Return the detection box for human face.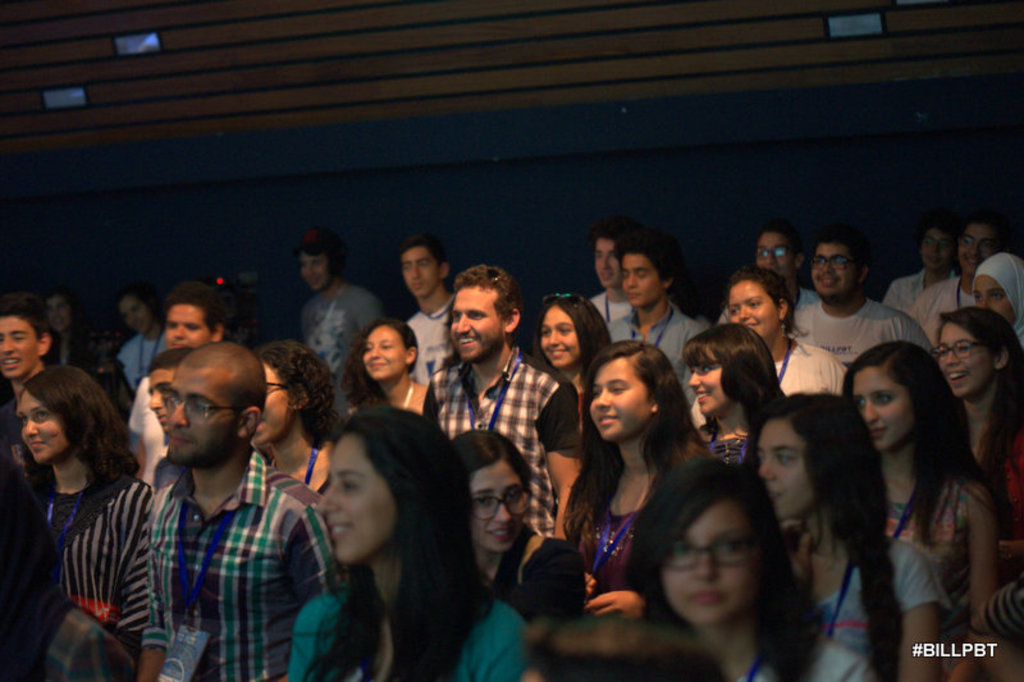
bbox=(470, 464, 527, 551).
